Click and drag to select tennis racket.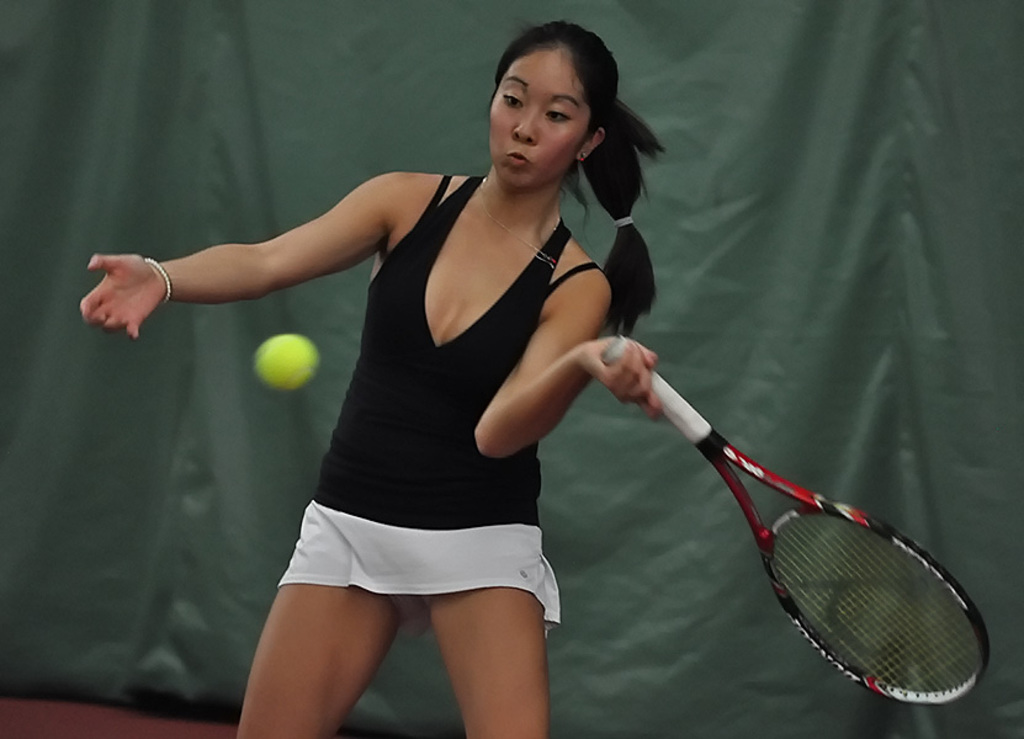
Selection: bbox=(601, 335, 991, 706).
